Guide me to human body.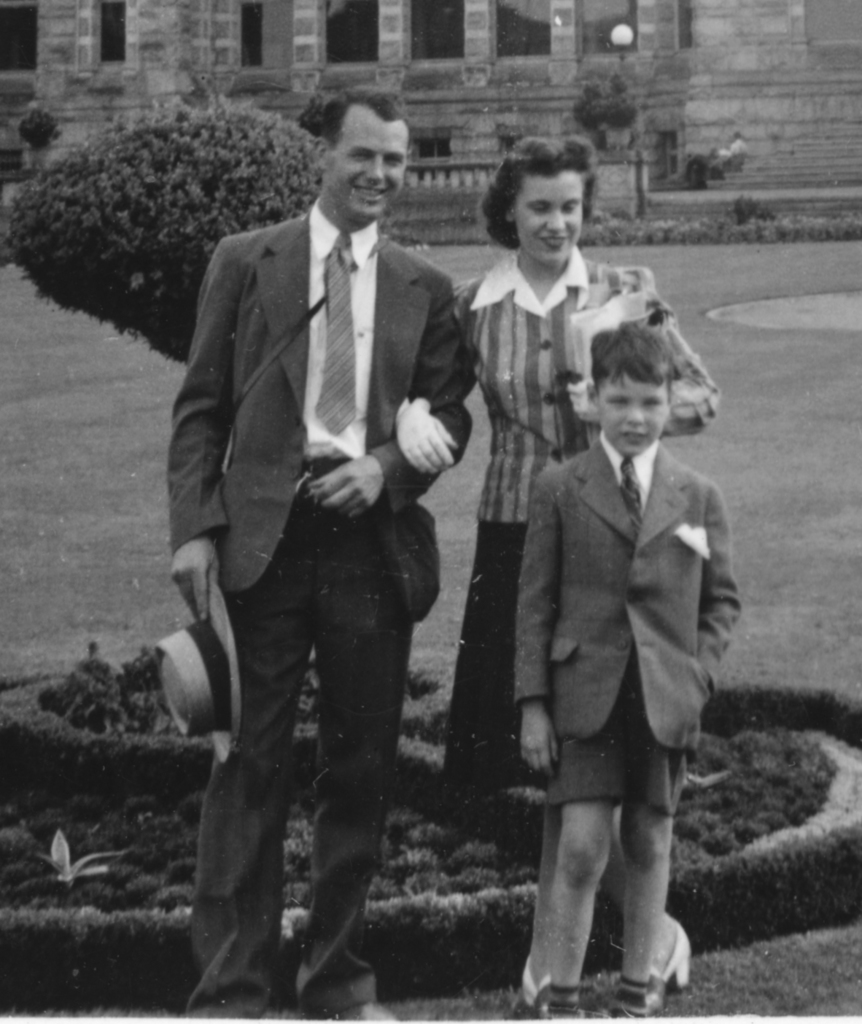
Guidance: box=[524, 450, 736, 1022].
